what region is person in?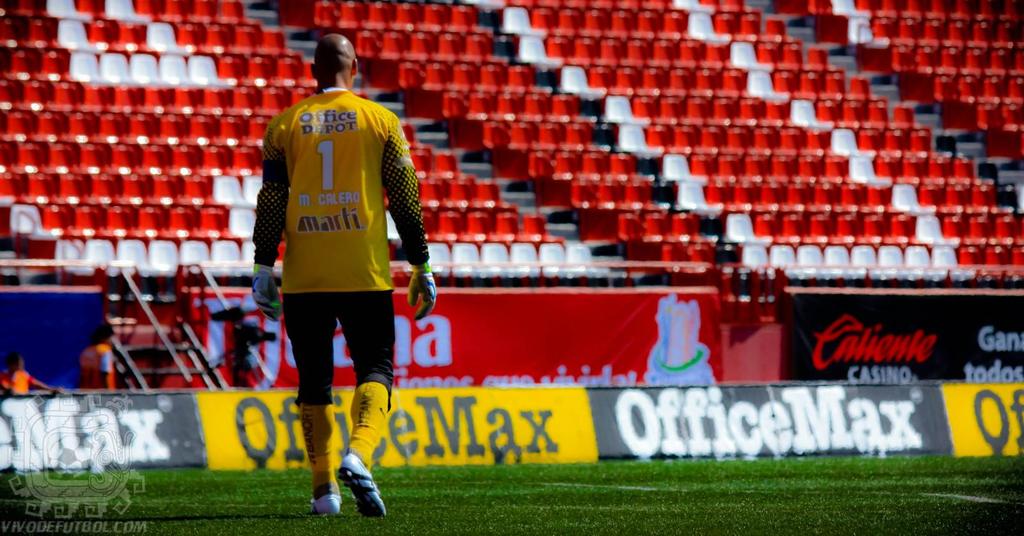
[250, 32, 436, 516].
